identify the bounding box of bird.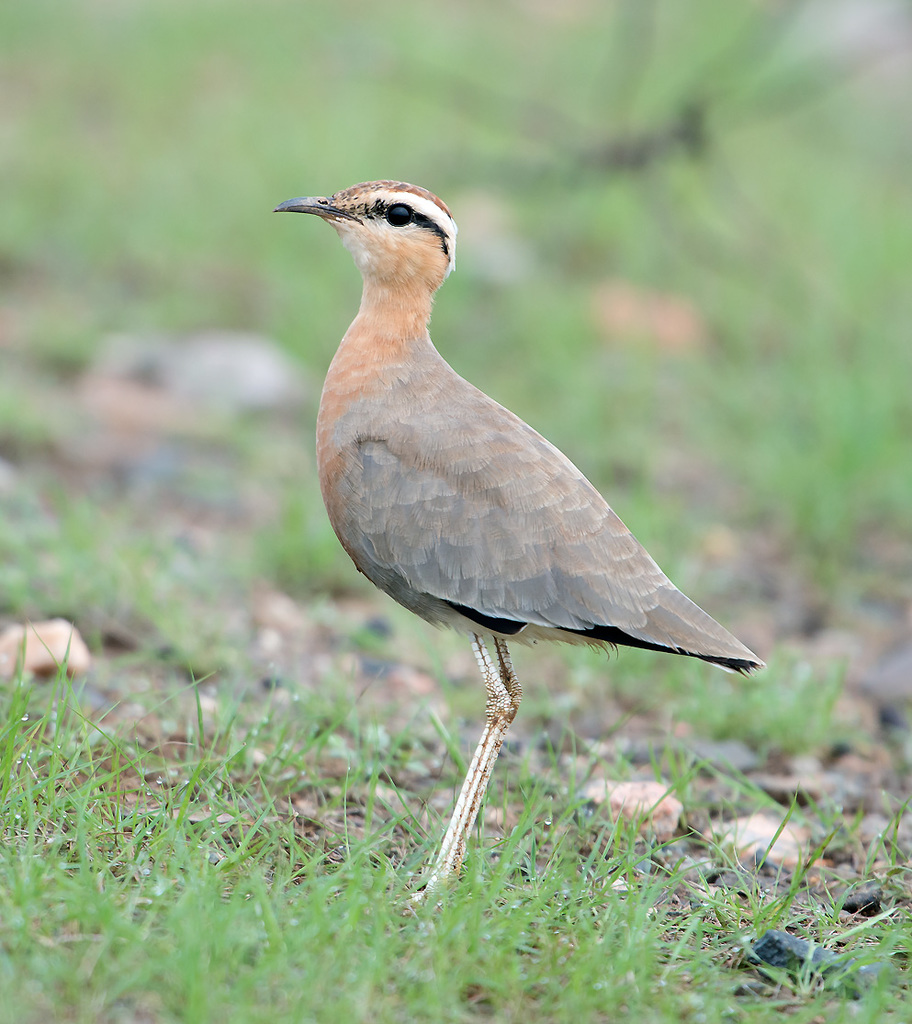
(265,164,763,870).
